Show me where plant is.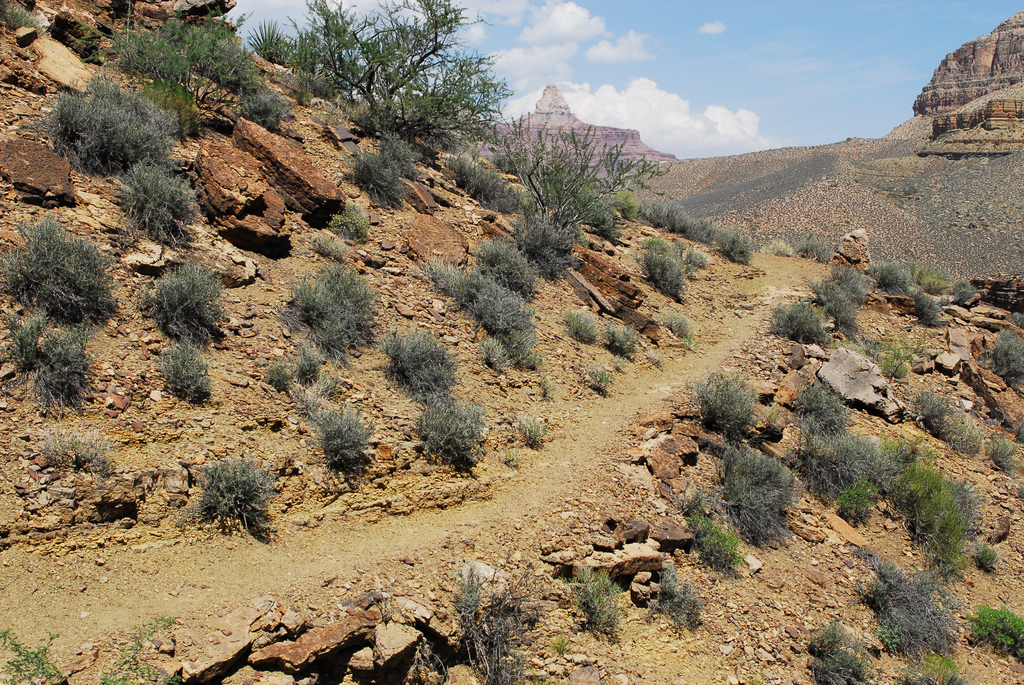
plant is at {"x1": 298, "y1": 345, "x2": 325, "y2": 379}.
